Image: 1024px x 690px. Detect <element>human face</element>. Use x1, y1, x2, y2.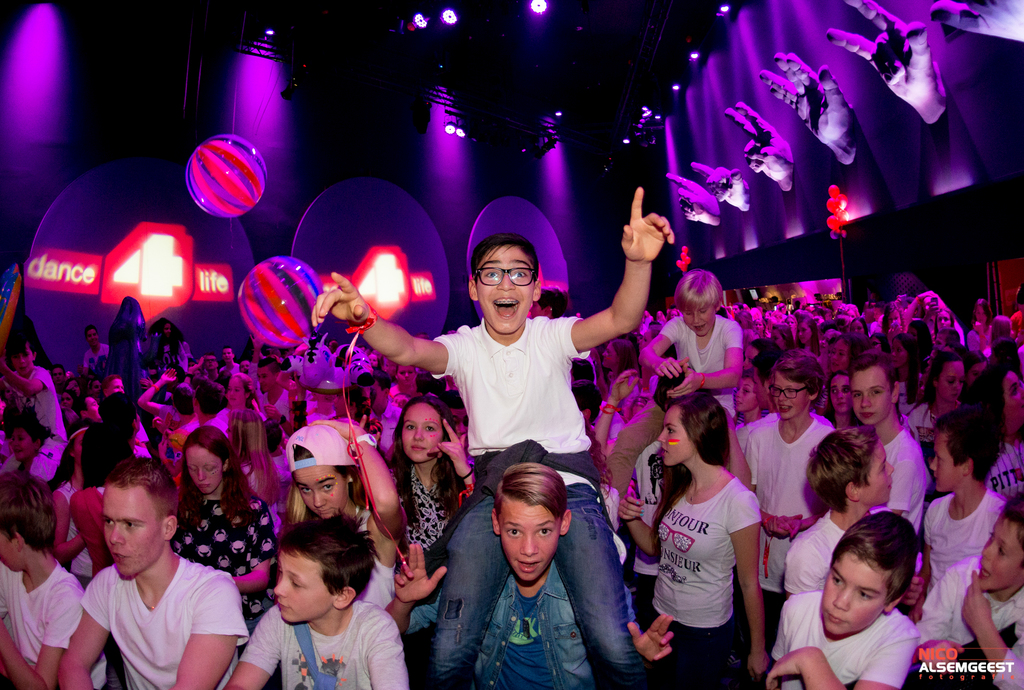
686, 303, 714, 336.
